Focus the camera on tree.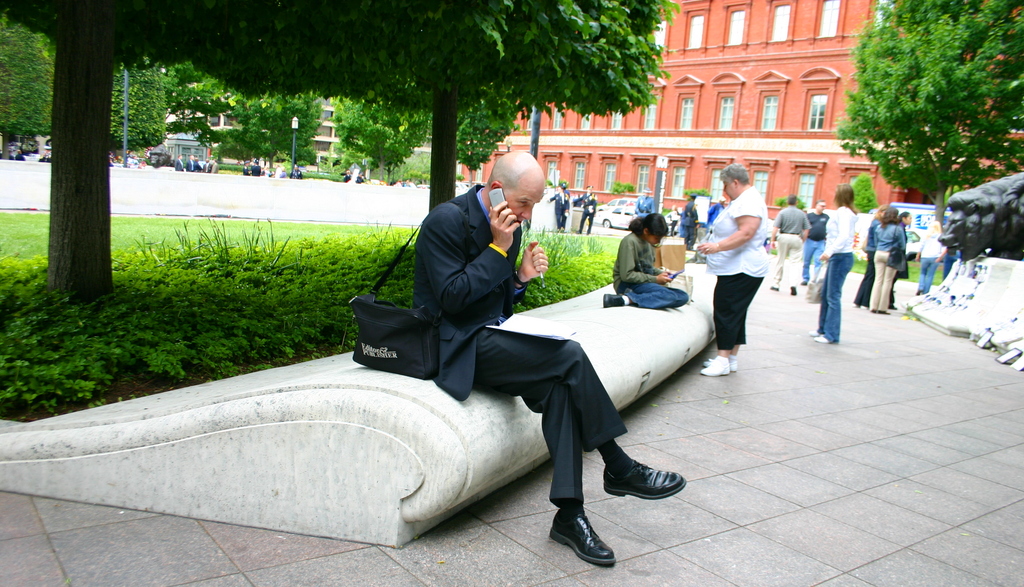
Focus region: (163,64,324,175).
